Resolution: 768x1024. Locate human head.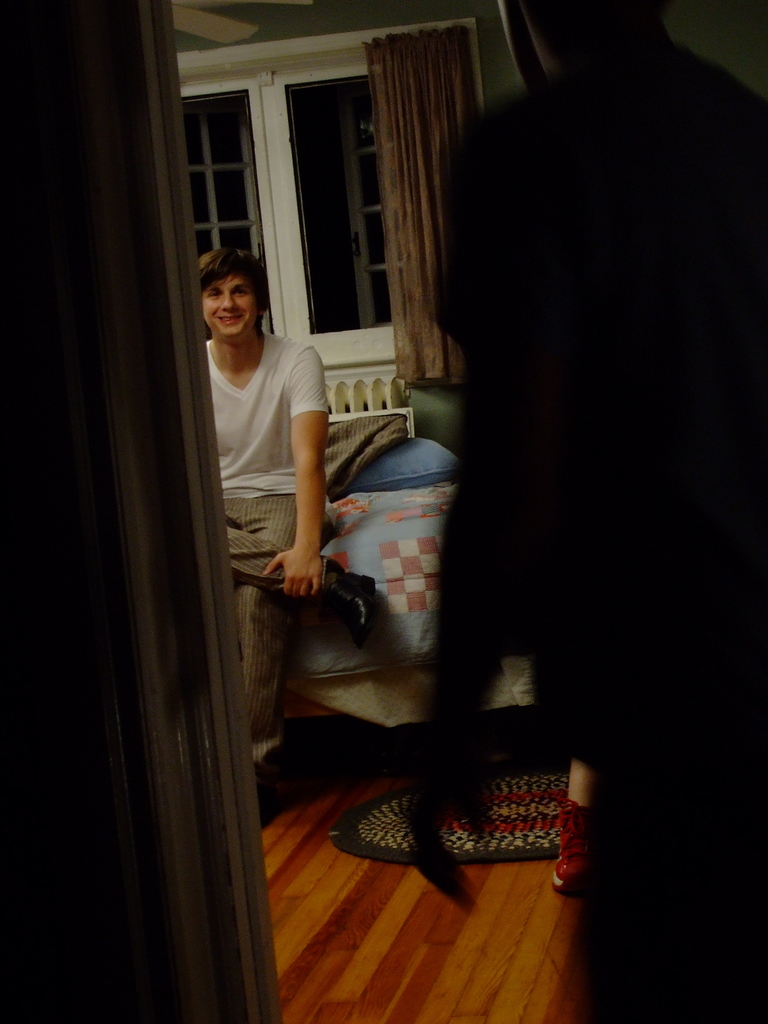
(x1=195, y1=236, x2=276, y2=322).
